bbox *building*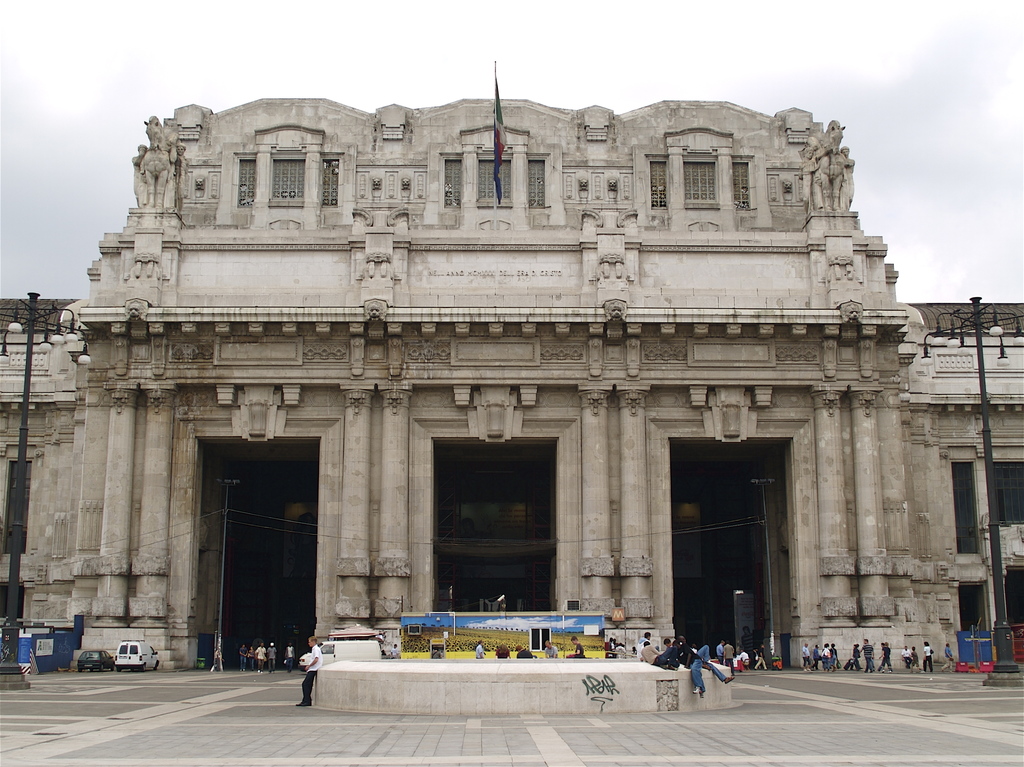
bbox=[0, 59, 1023, 684]
